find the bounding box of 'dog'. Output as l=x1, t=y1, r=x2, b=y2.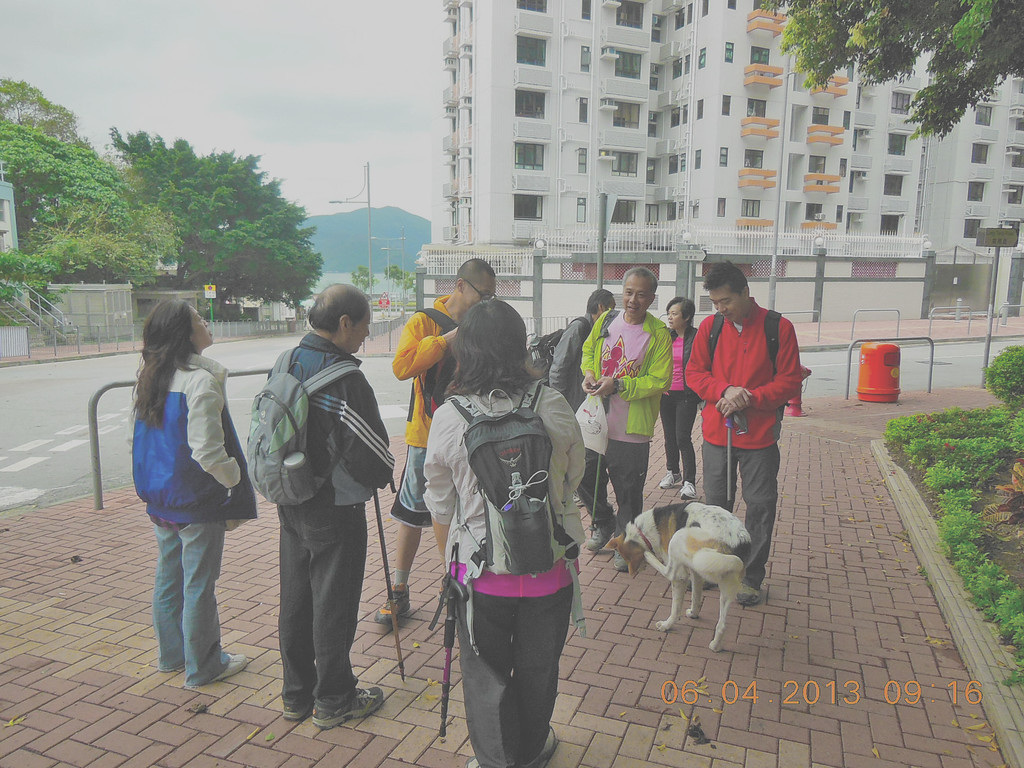
l=611, t=500, r=760, b=651.
